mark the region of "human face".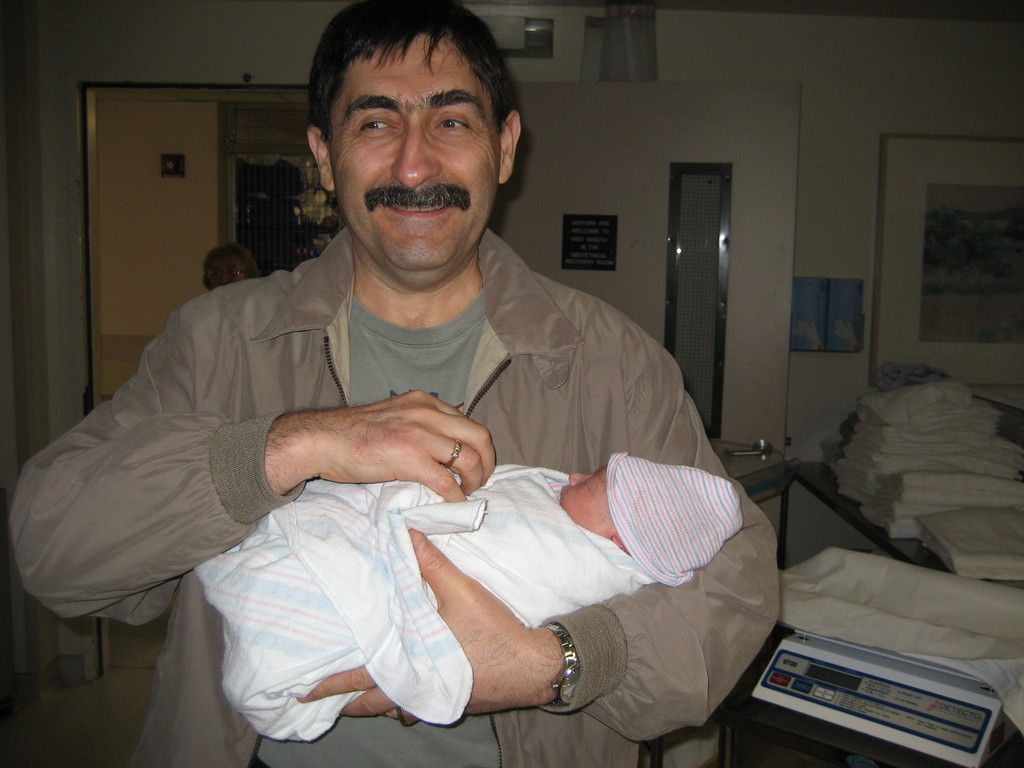
Region: bbox=(560, 463, 611, 535).
